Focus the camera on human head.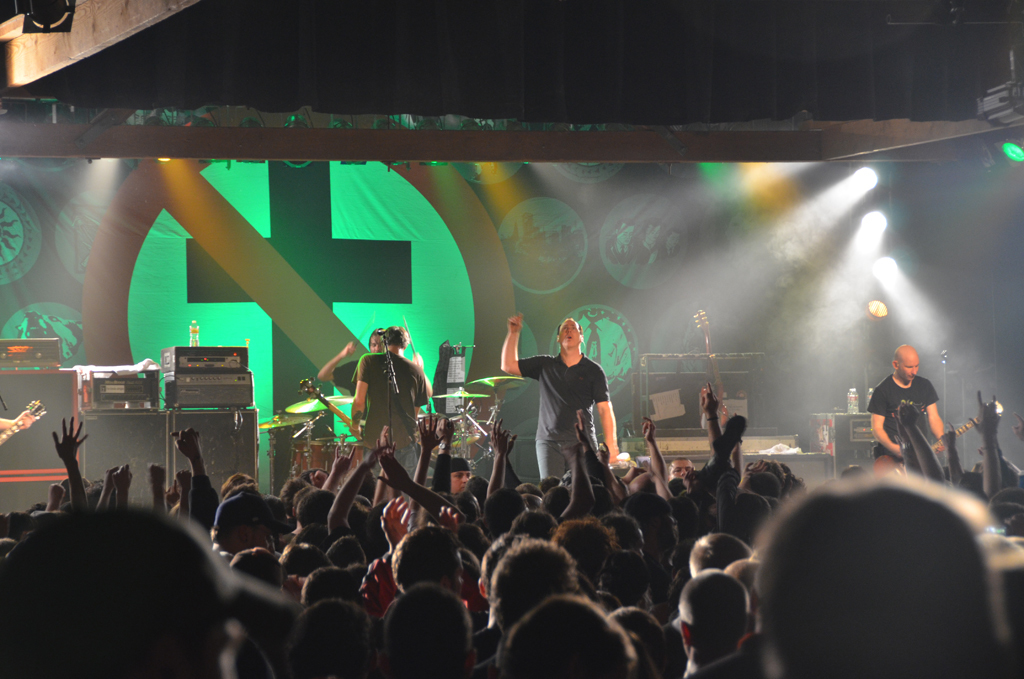
Focus region: box(686, 532, 754, 580).
